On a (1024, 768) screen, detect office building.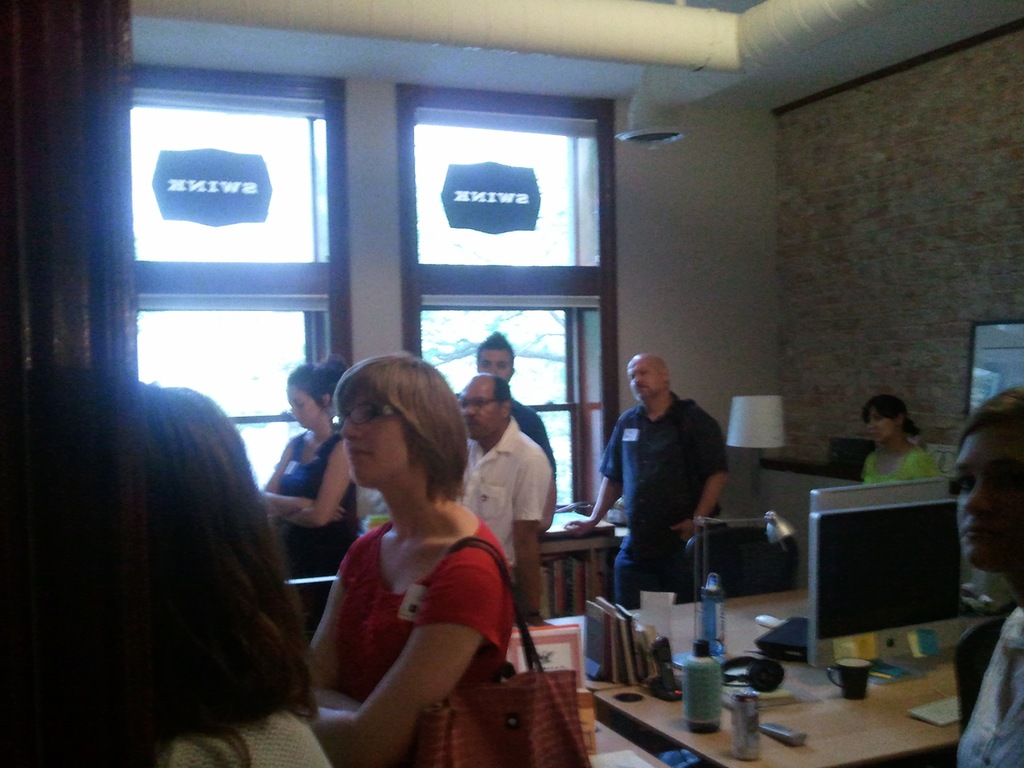
<region>20, 44, 983, 767</region>.
